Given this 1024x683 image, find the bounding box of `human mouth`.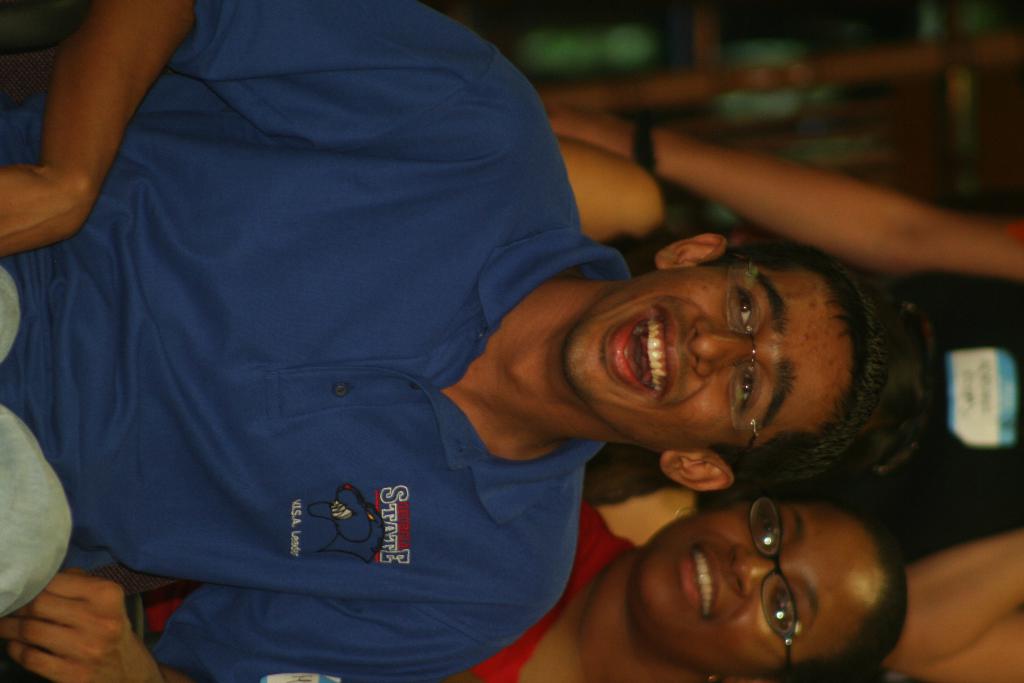
(x1=685, y1=547, x2=717, y2=624).
